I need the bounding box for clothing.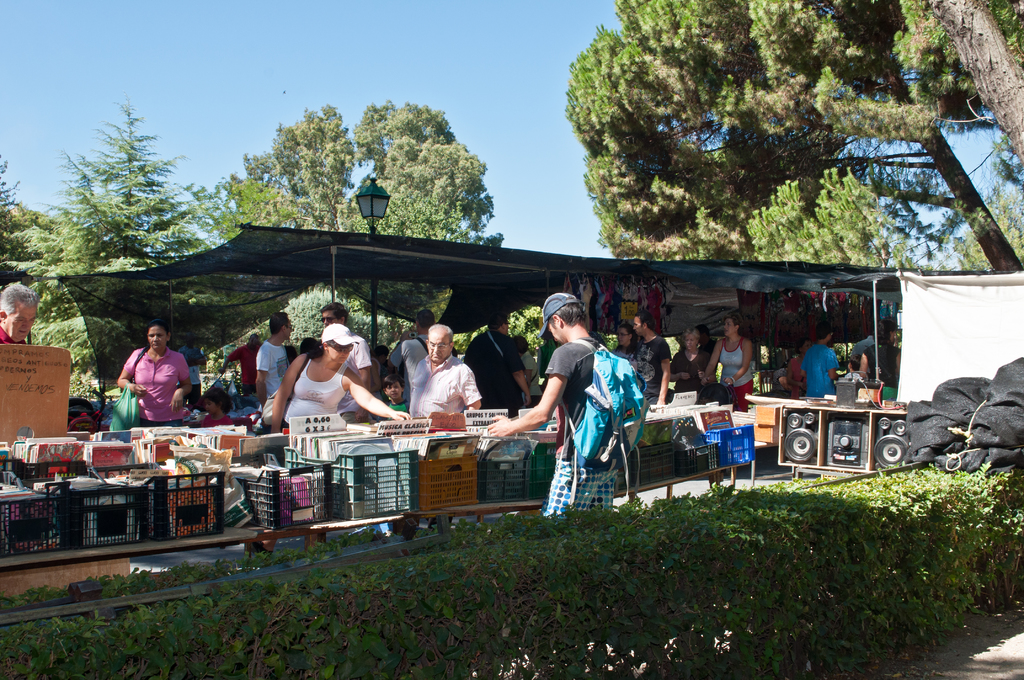
Here it is: 463 333 534 407.
